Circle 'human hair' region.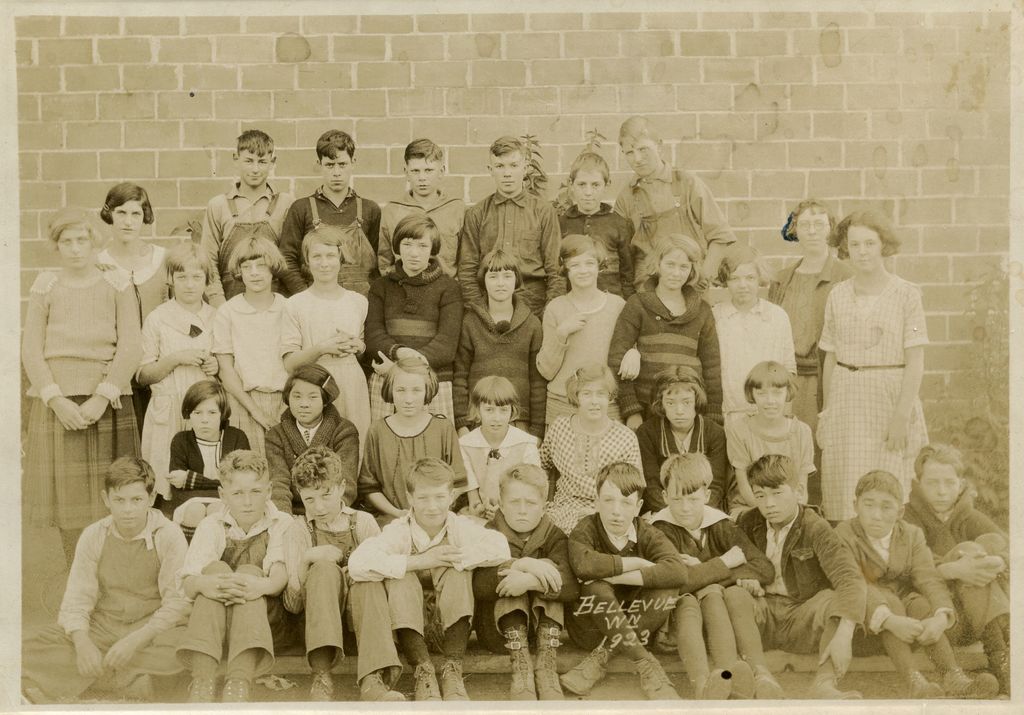
Region: l=464, t=372, r=526, b=431.
